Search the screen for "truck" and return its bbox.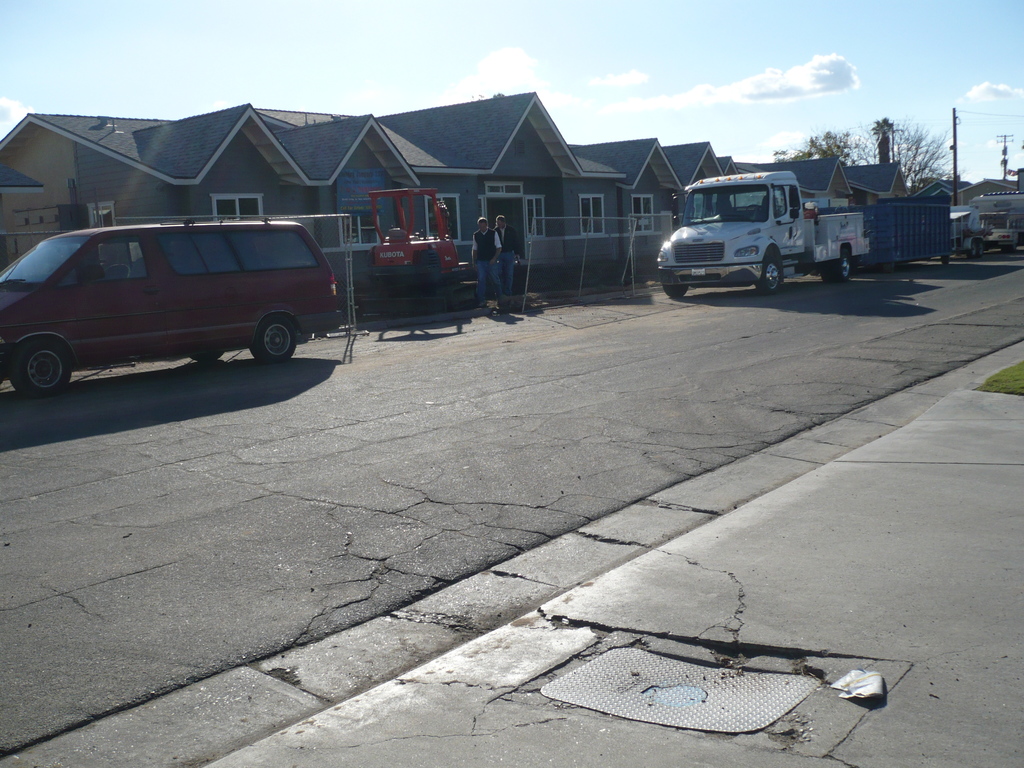
Found: [x1=948, y1=202, x2=1021, y2=259].
